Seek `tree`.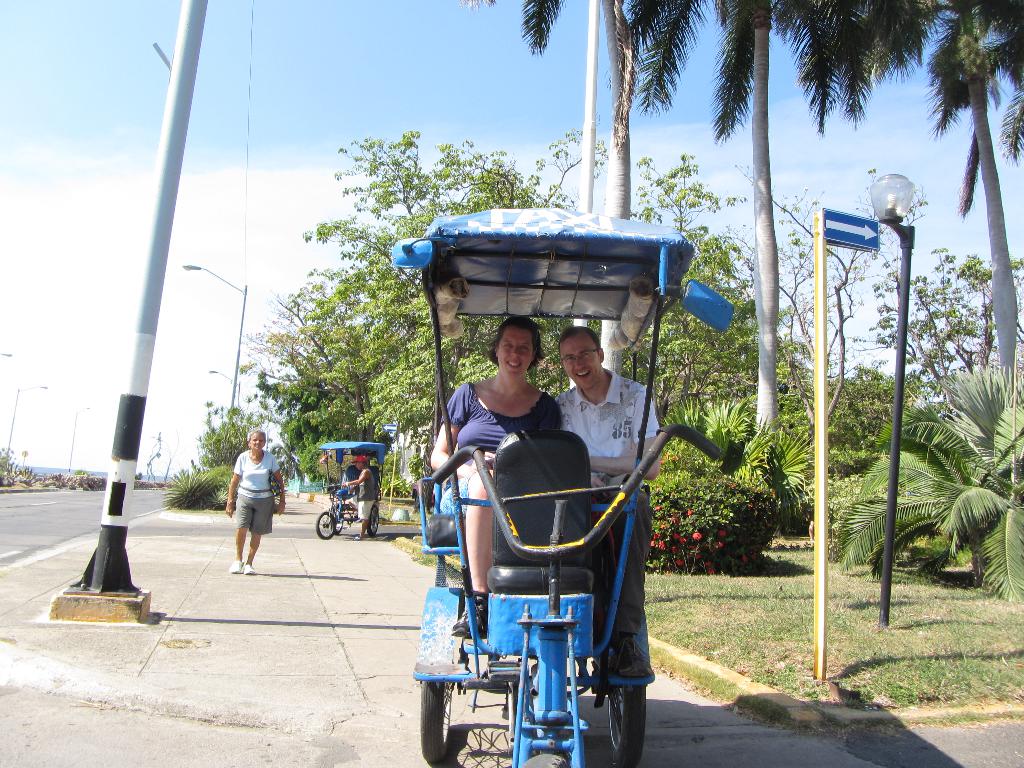
[x1=847, y1=242, x2=1023, y2=414].
